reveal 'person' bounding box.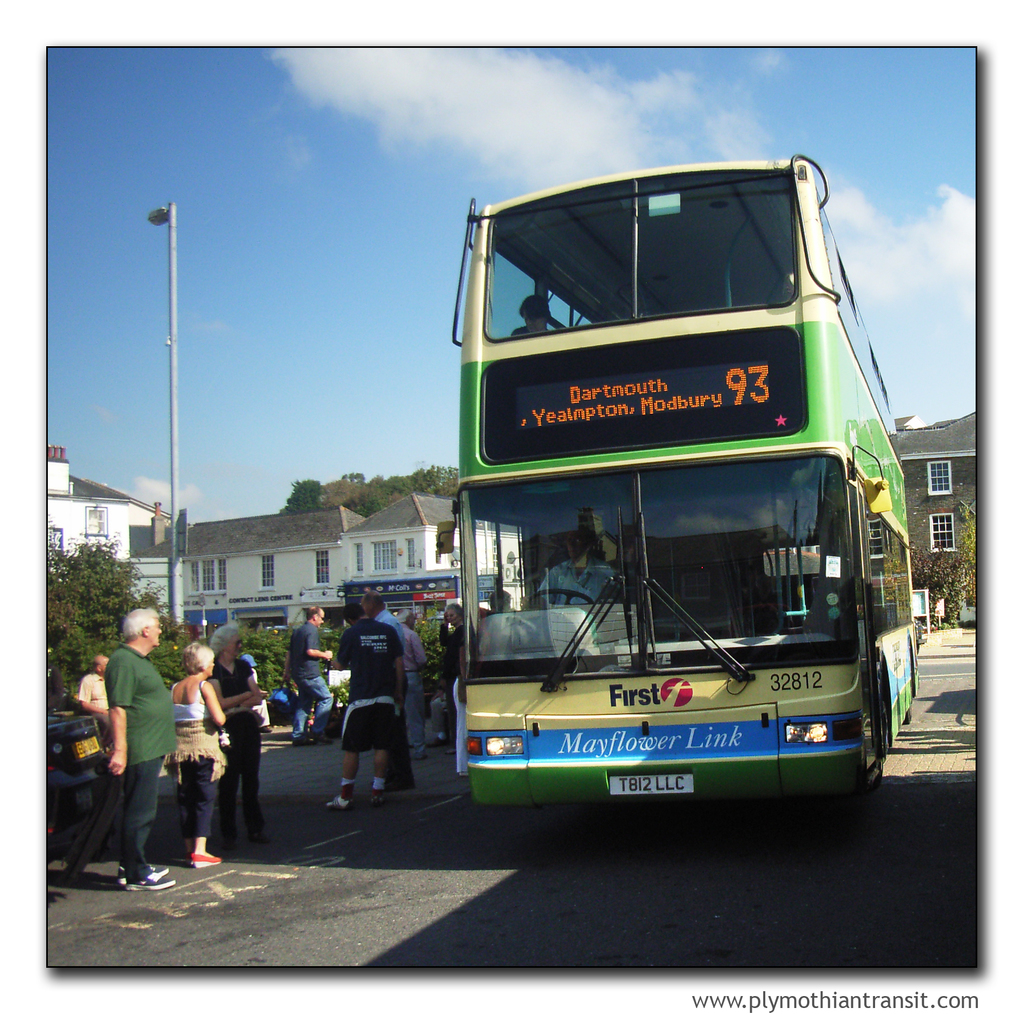
Revealed: [x1=283, y1=603, x2=335, y2=749].
